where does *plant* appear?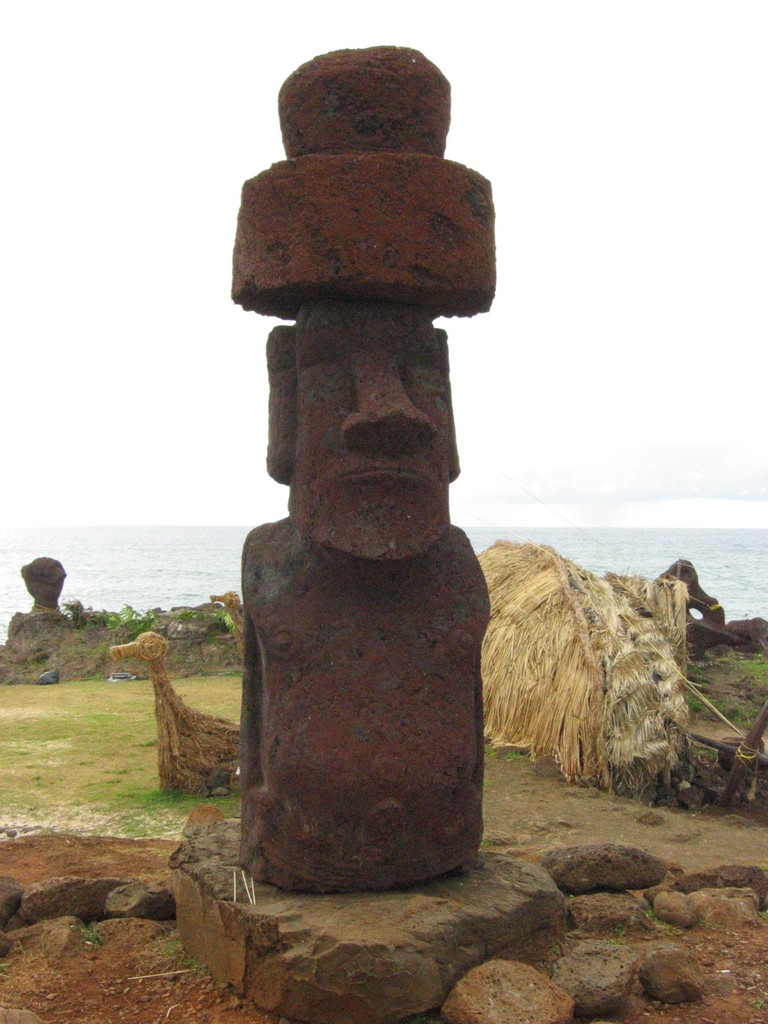
Appears at 744:993:767:1014.
